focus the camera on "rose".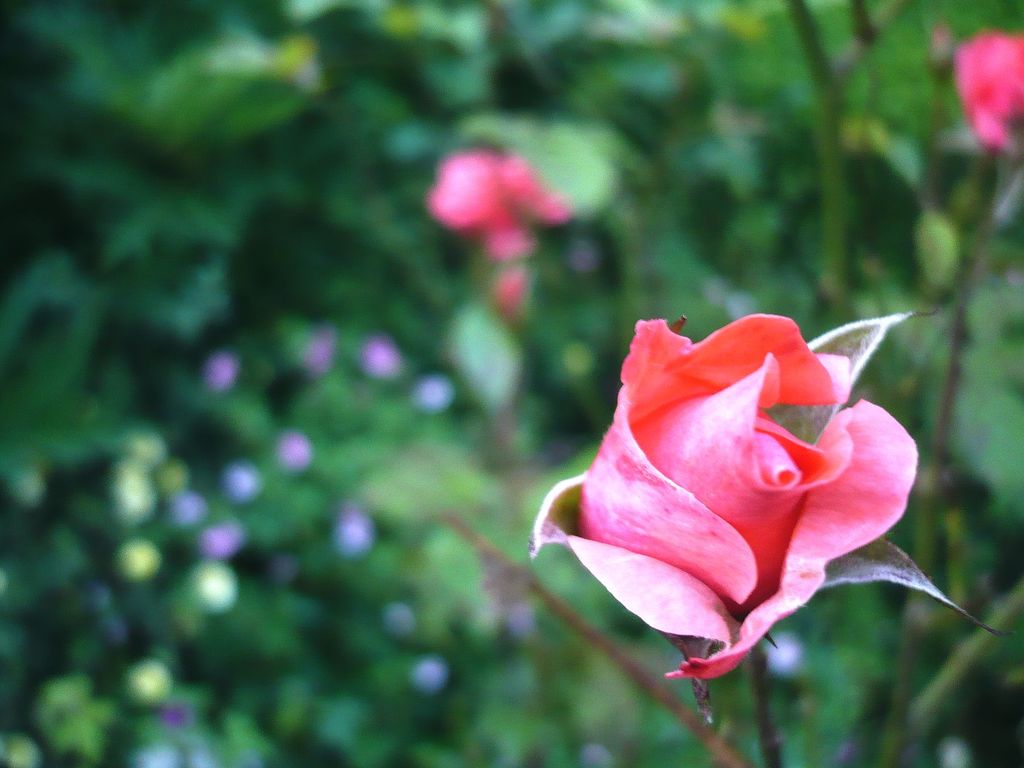
Focus region: 578, 314, 915, 684.
